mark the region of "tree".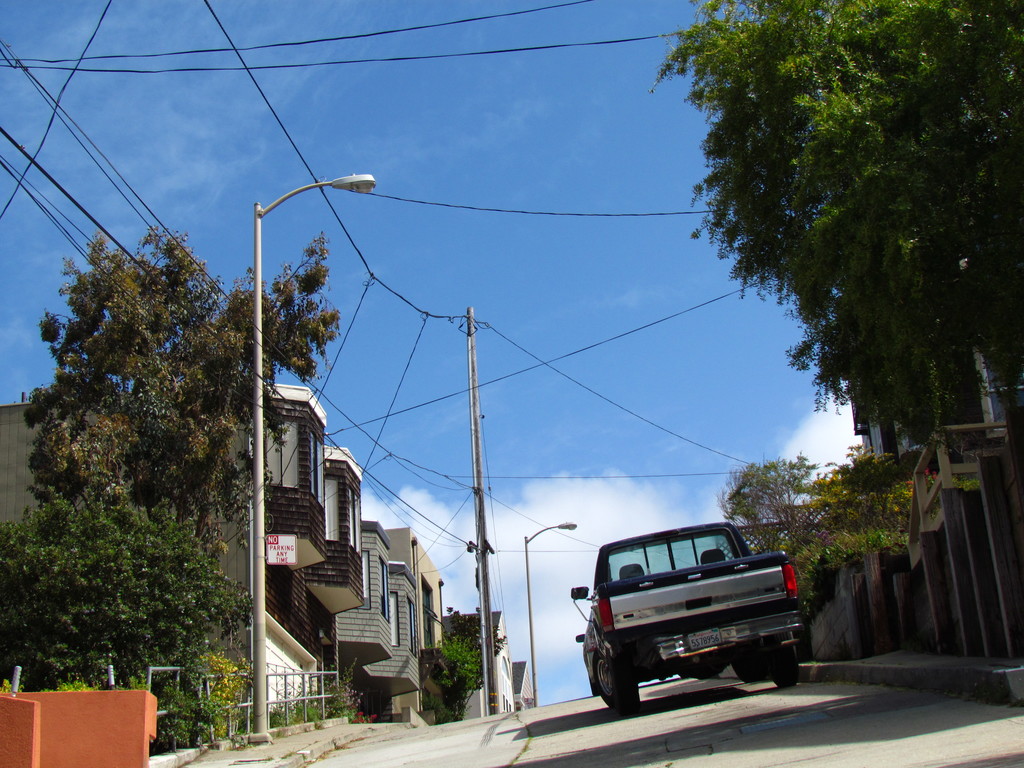
Region: bbox=(644, 0, 1023, 438).
